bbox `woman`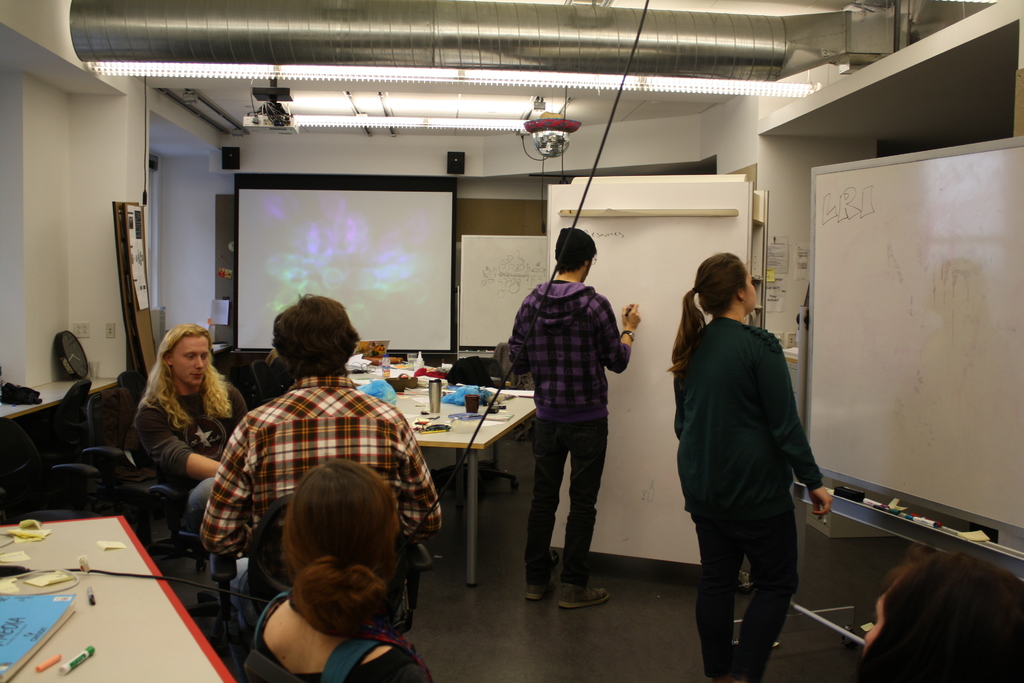
{"x1": 245, "y1": 457, "x2": 431, "y2": 682}
